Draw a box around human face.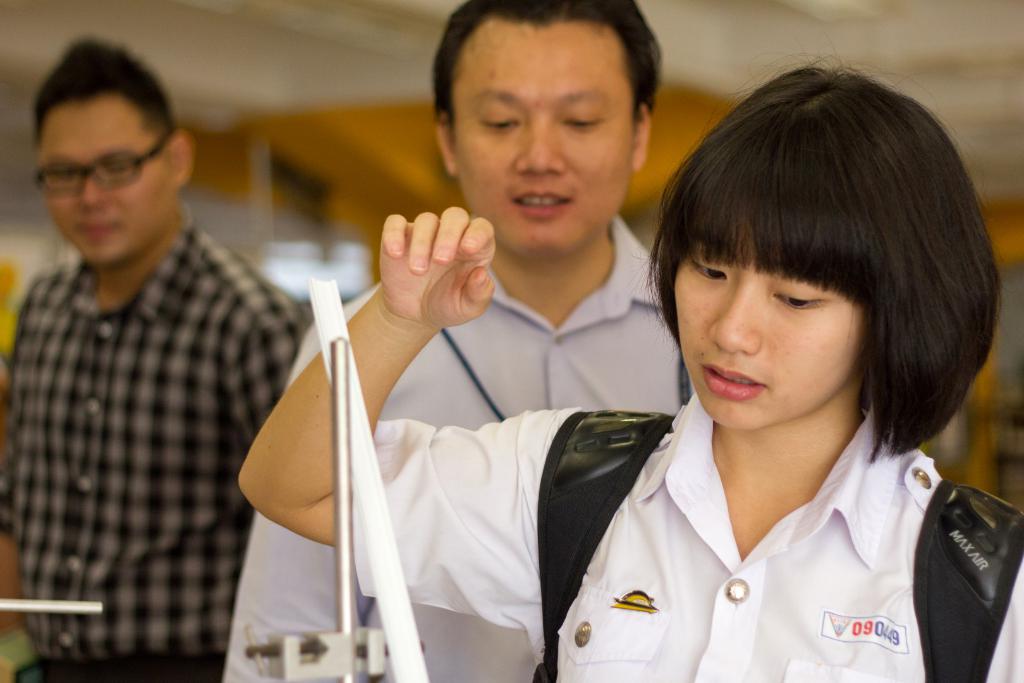
BBox(41, 94, 172, 269).
